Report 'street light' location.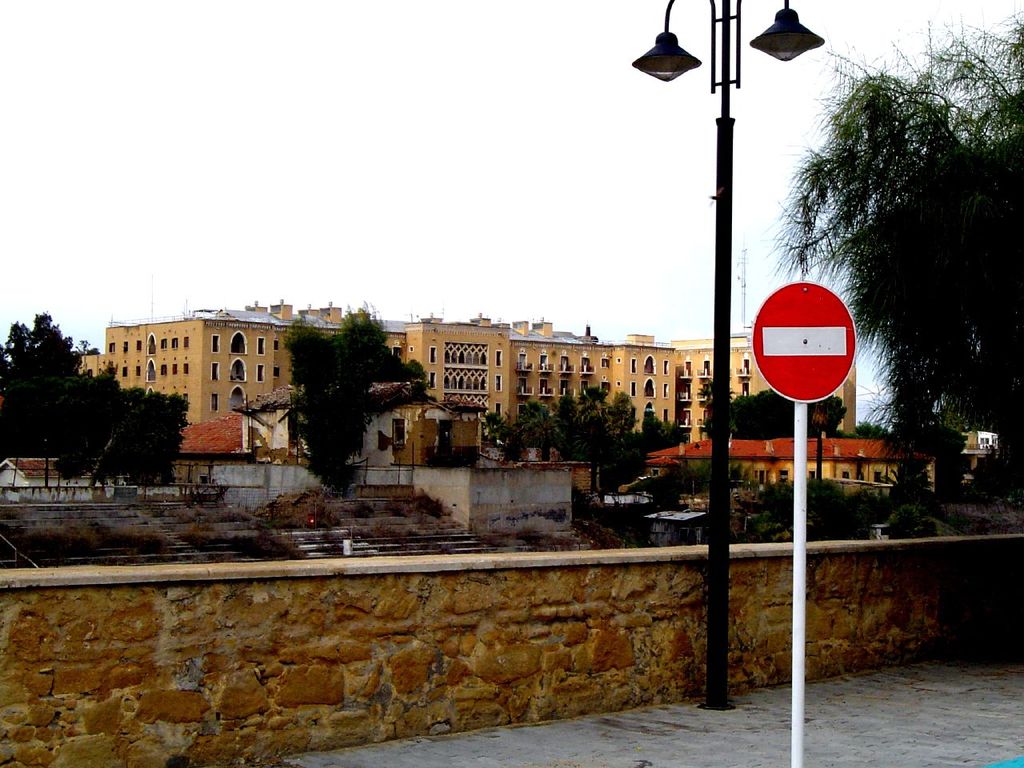
Report: box=[631, 0, 824, 712].
